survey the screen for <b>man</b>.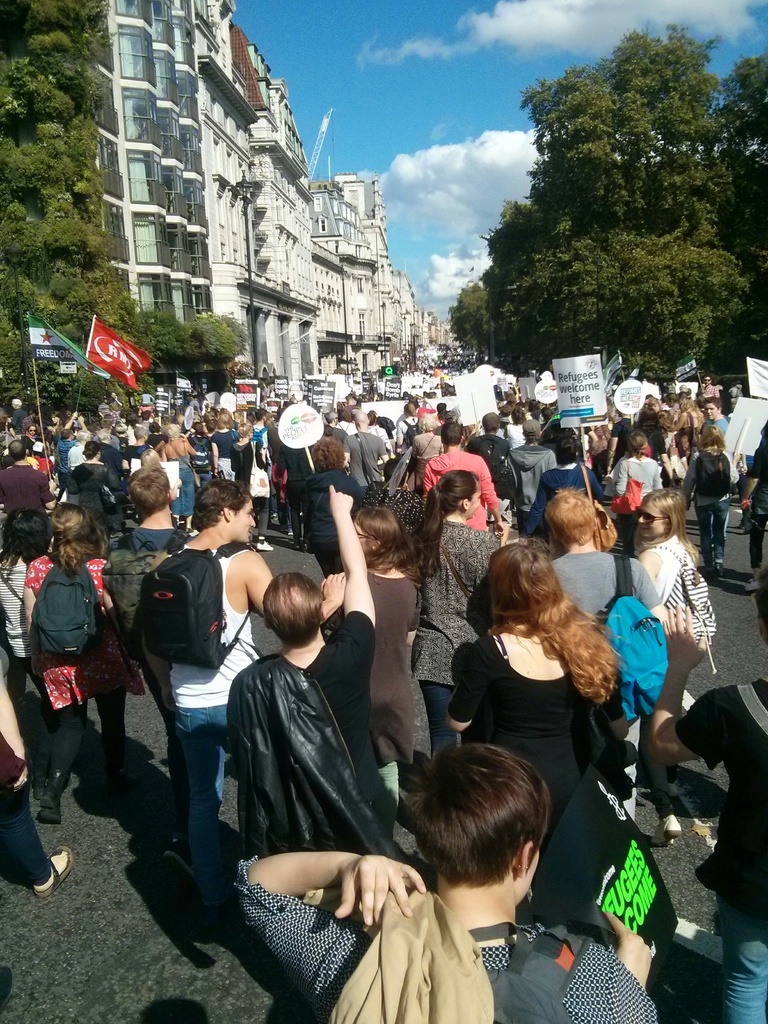
Survey found: [697, 373, 720, 403].
